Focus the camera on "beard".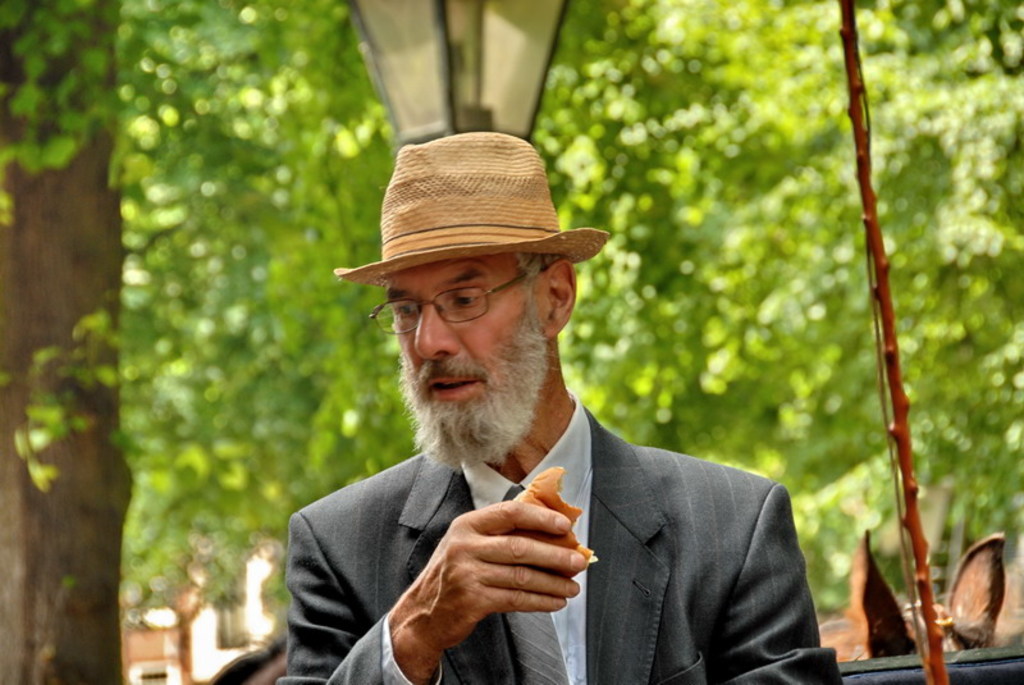
Focus region: <region>376, 296, 544, 463</region>.
